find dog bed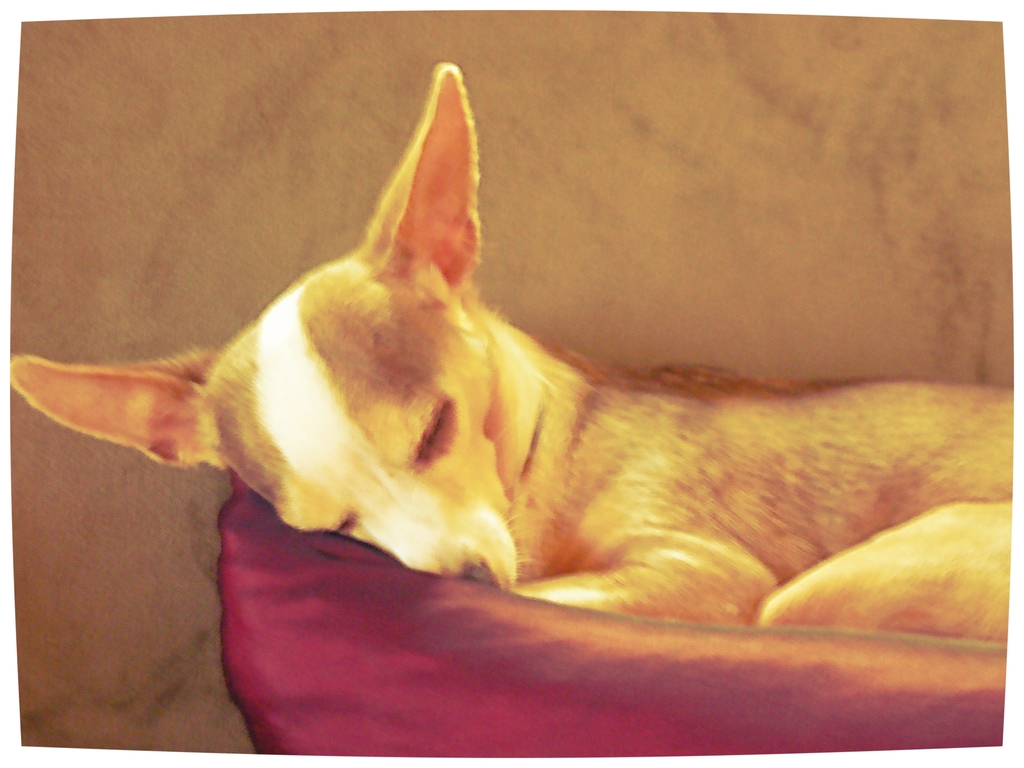
[221, 470, 1006, 760]
